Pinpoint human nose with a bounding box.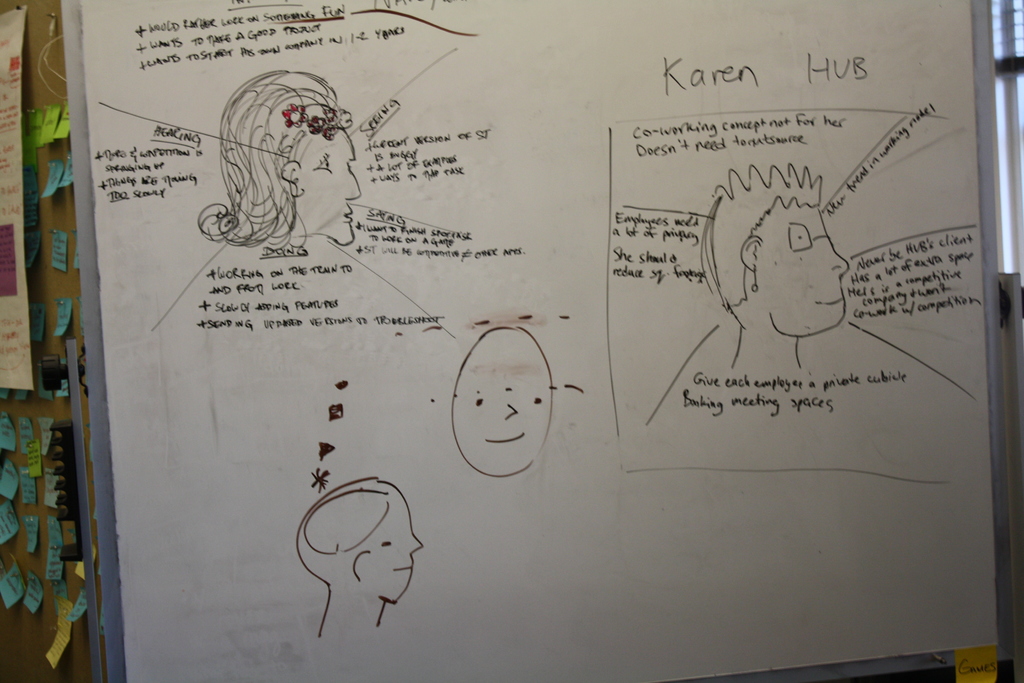
{"x1": 832, "y1": 252, "x2": 851, "y2": 281}.
